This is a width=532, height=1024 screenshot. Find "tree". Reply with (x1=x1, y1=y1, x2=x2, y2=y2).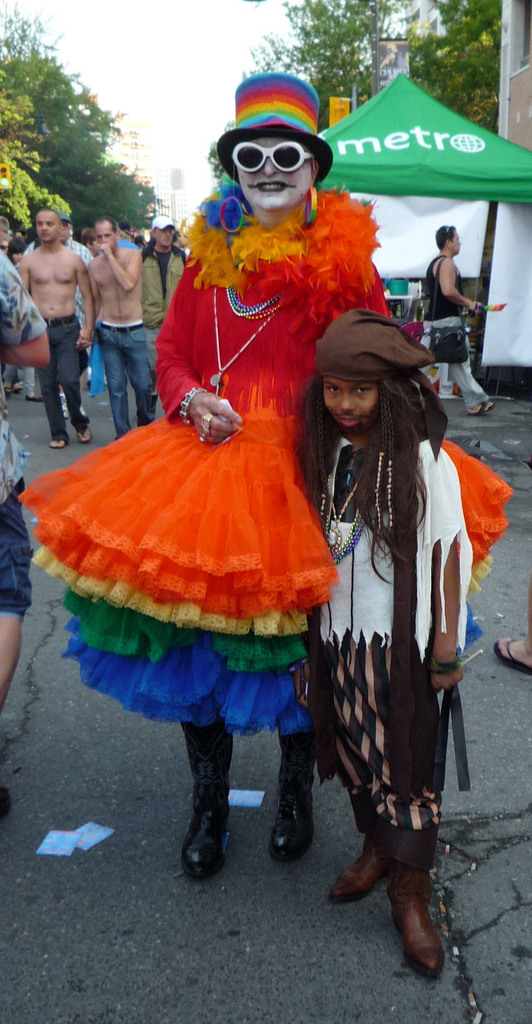
(x1=0, y1=0, x2=162, y2=244).
